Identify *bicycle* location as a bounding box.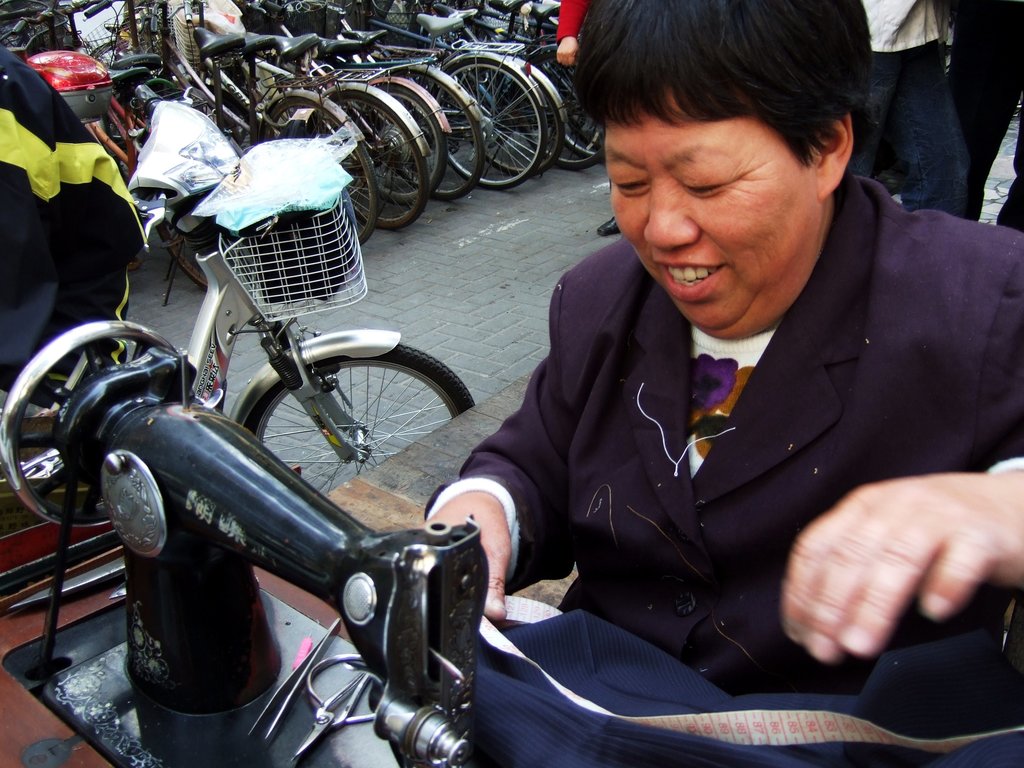
(x1=0, y1=84, x2=474, y2=495).
